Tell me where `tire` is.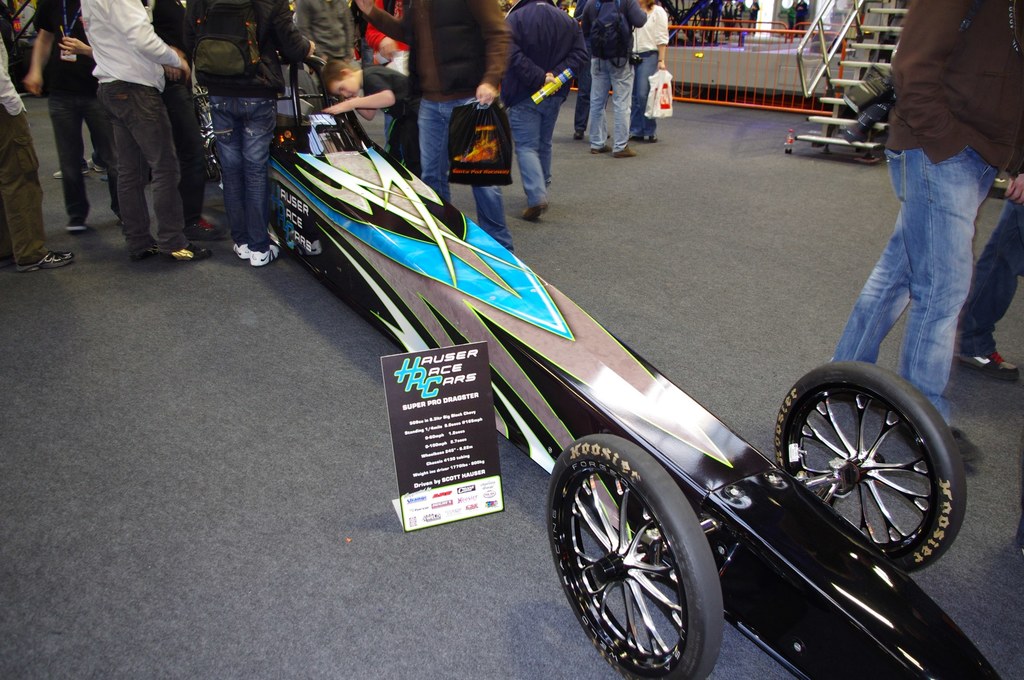
`tire` is at 571, 434, 730, 679.
